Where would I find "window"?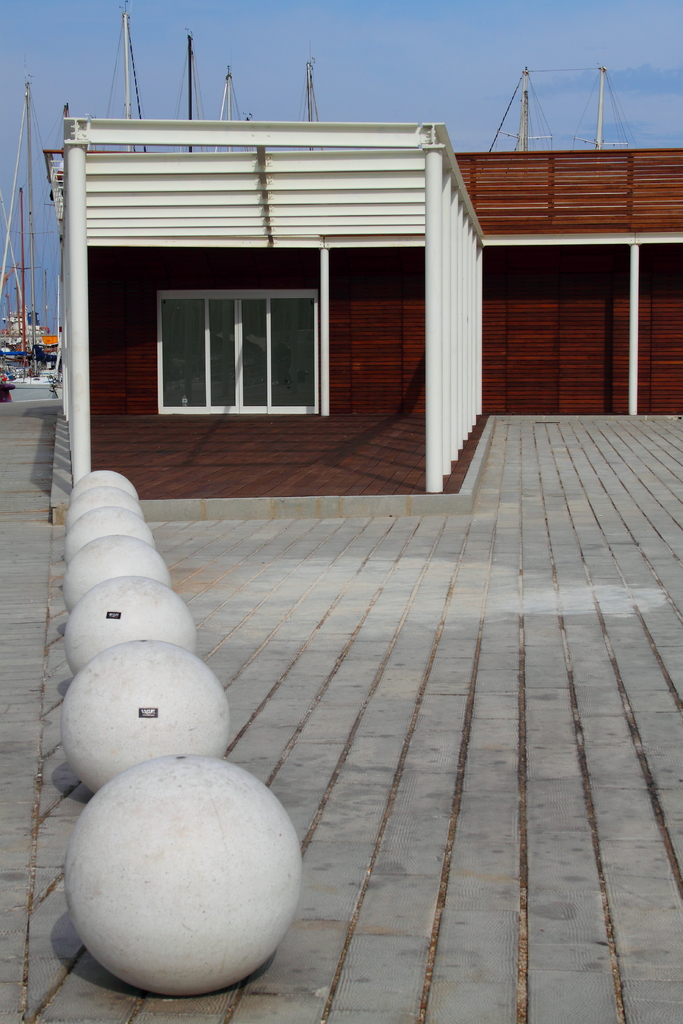
At bbox=(134, 256, 343, 414).
